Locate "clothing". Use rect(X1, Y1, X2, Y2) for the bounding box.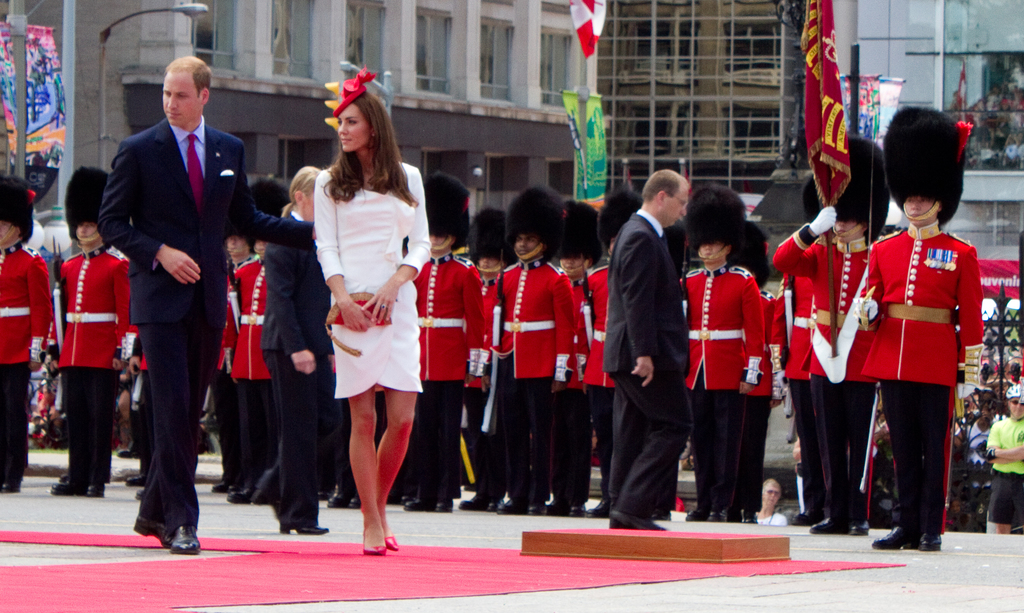
rect(753, 280, 780, 504).
